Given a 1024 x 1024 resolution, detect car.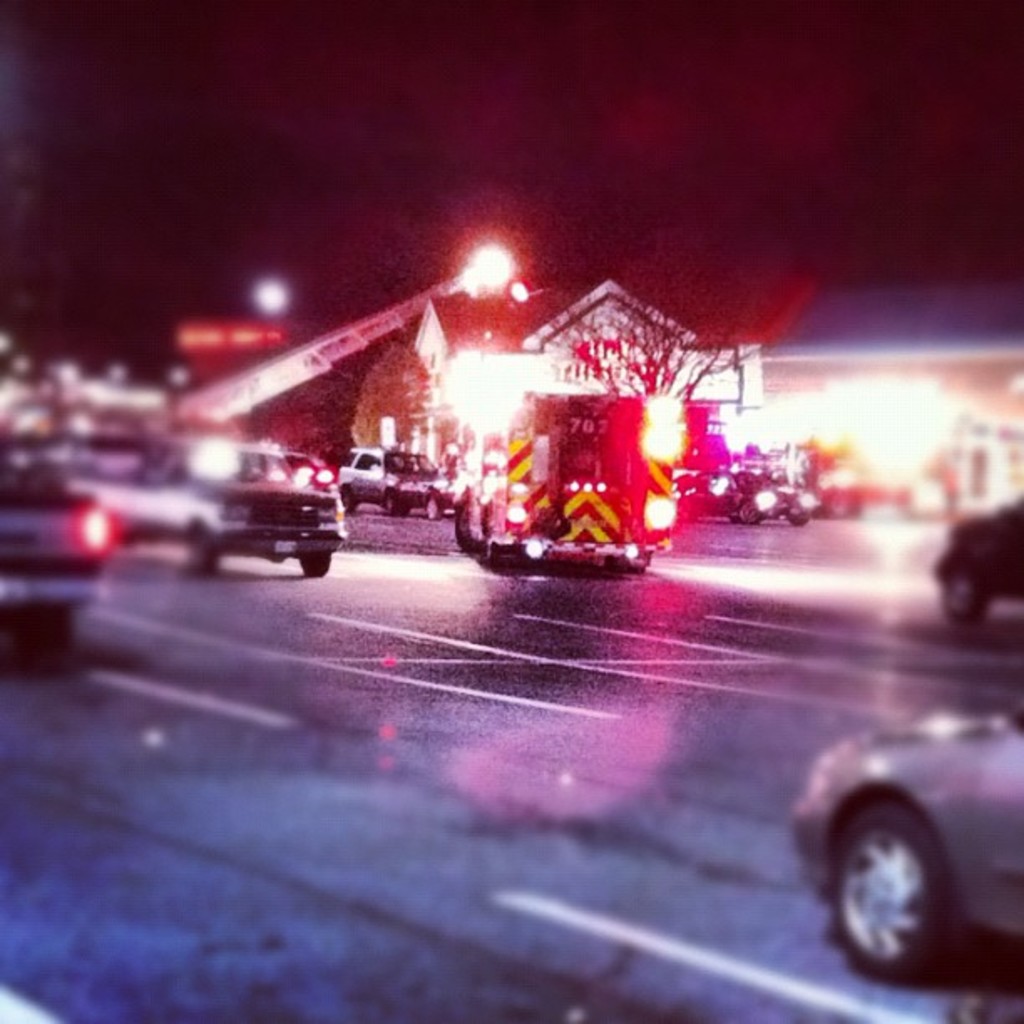
bbox(711, 472, 813, 525).
